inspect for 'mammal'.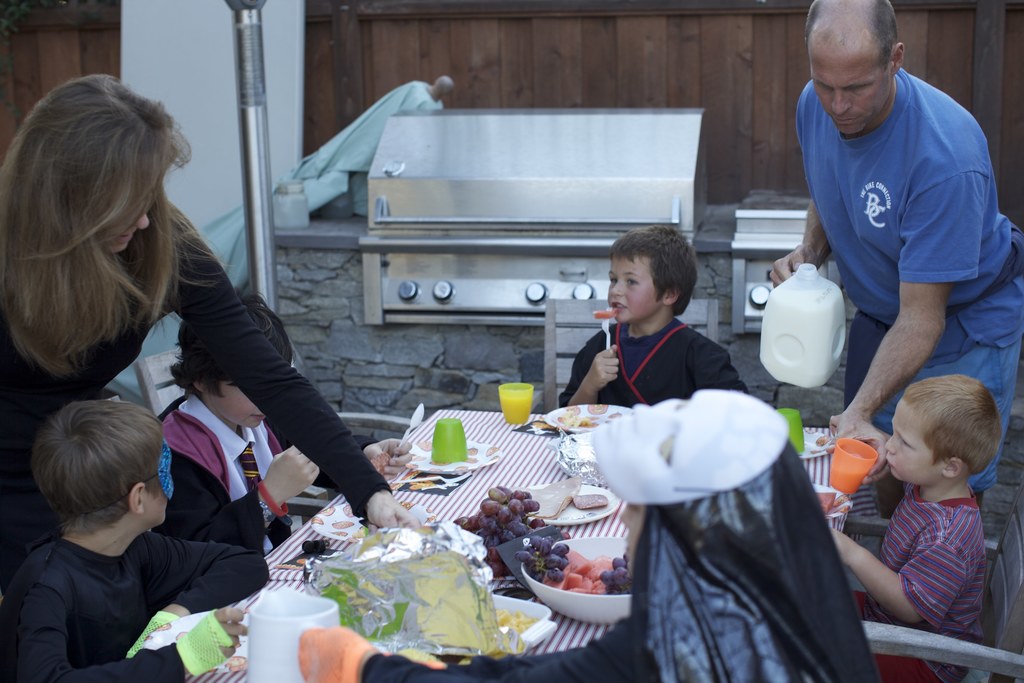
Inspection: 149, 292, 412, 556.
